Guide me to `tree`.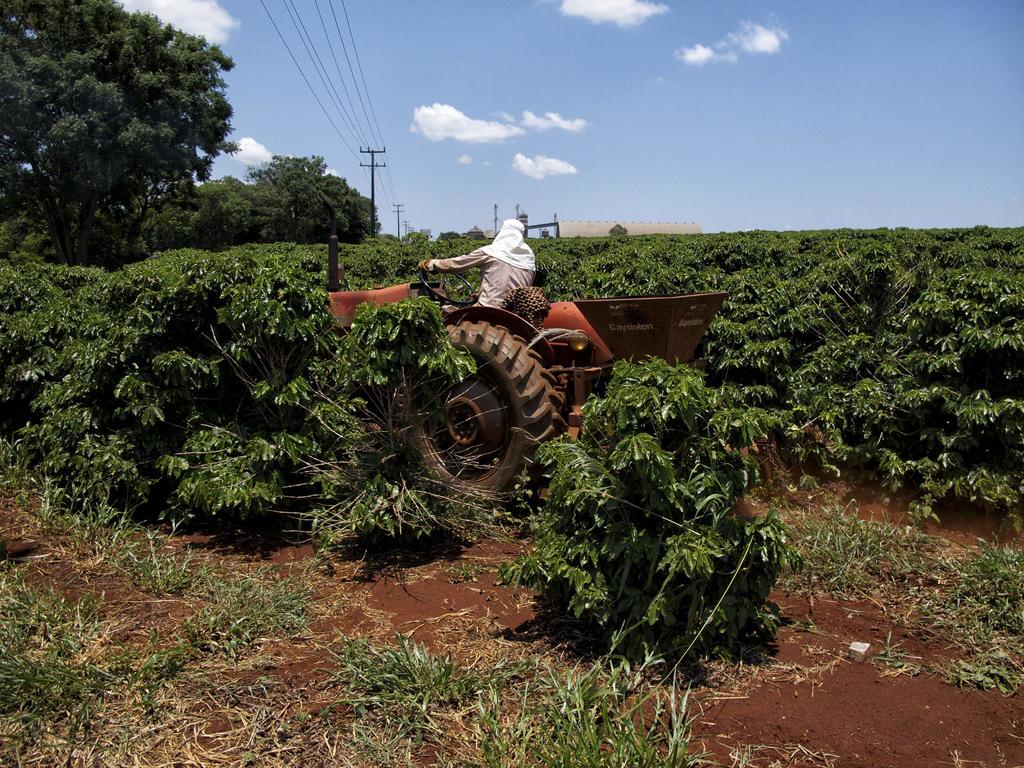
Guidance: 148:177:232:244.
